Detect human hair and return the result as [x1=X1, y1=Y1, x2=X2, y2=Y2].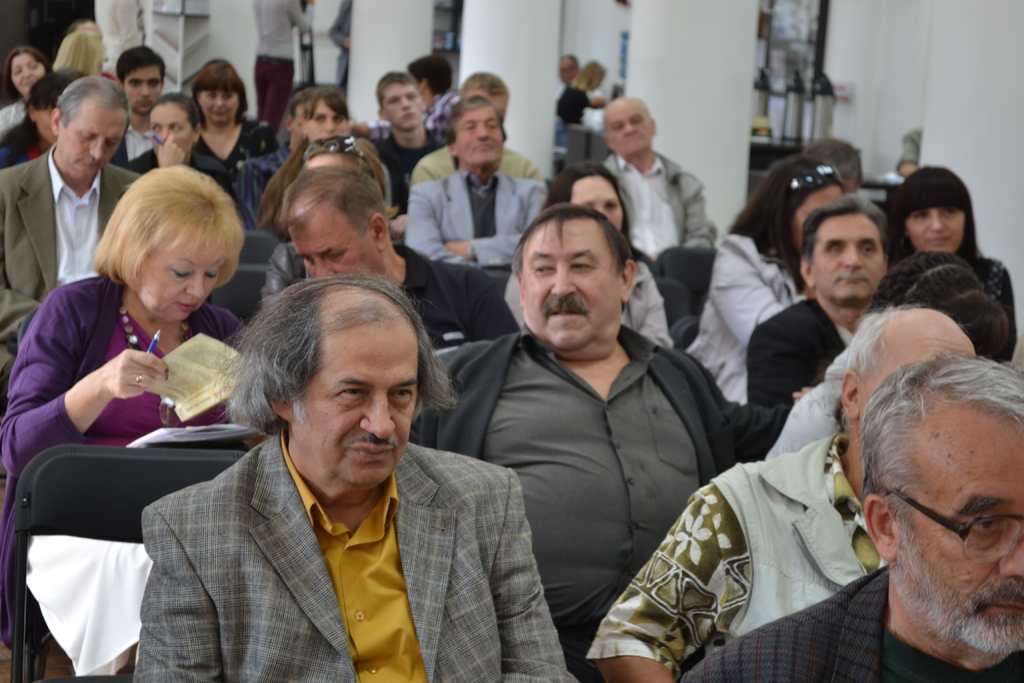
[x1=257, y1=88, x2=350, y2=231].
